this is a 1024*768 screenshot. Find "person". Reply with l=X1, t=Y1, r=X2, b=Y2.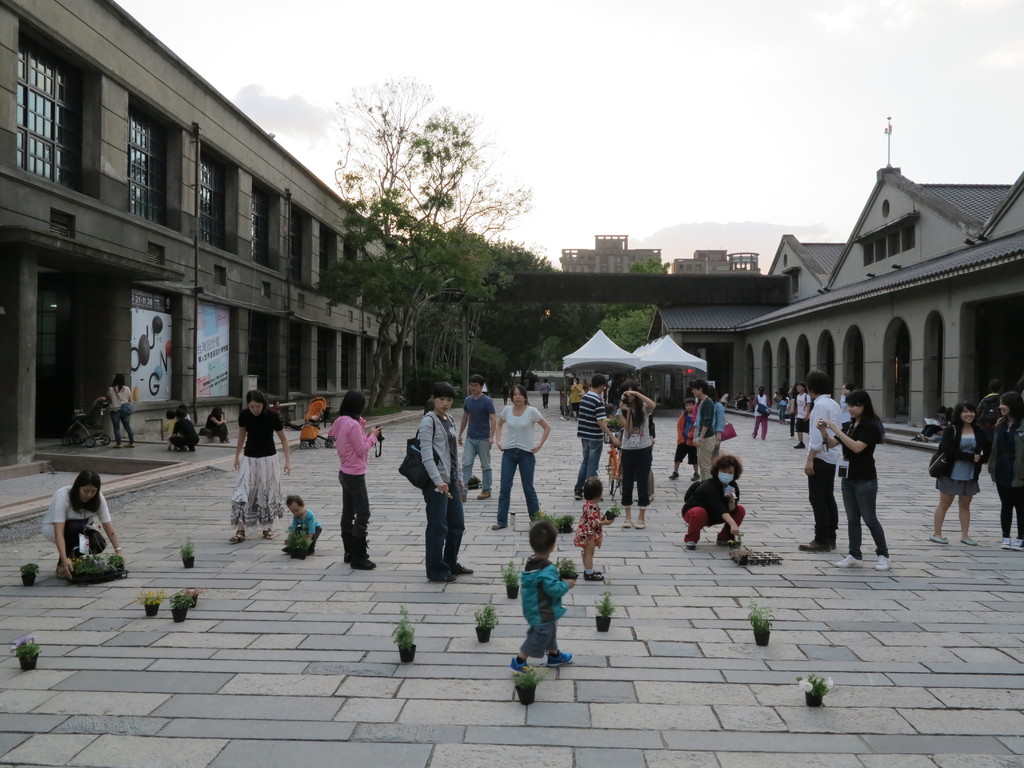
l=925, t=404, r=994, b=548.
